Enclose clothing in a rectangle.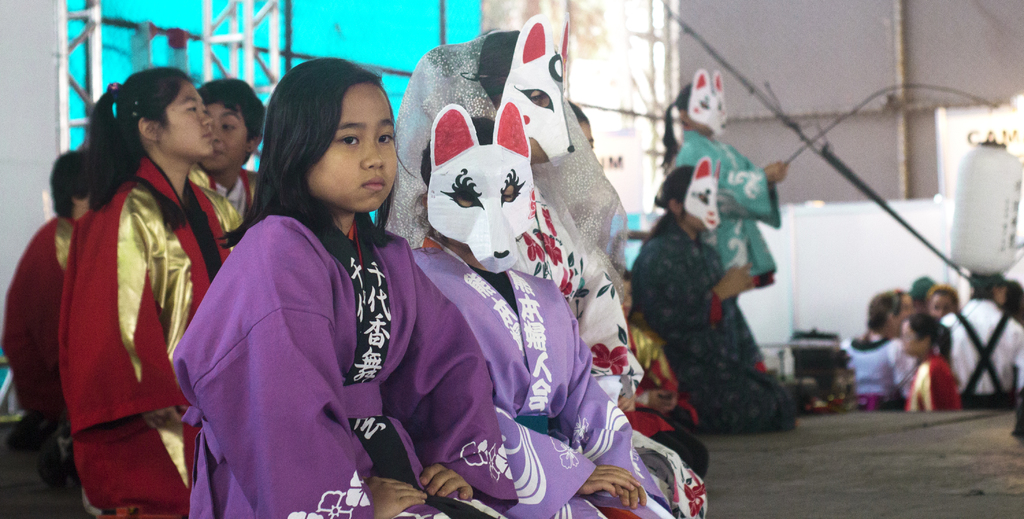
x1=408, y1=238, x2=671, y2=518.
